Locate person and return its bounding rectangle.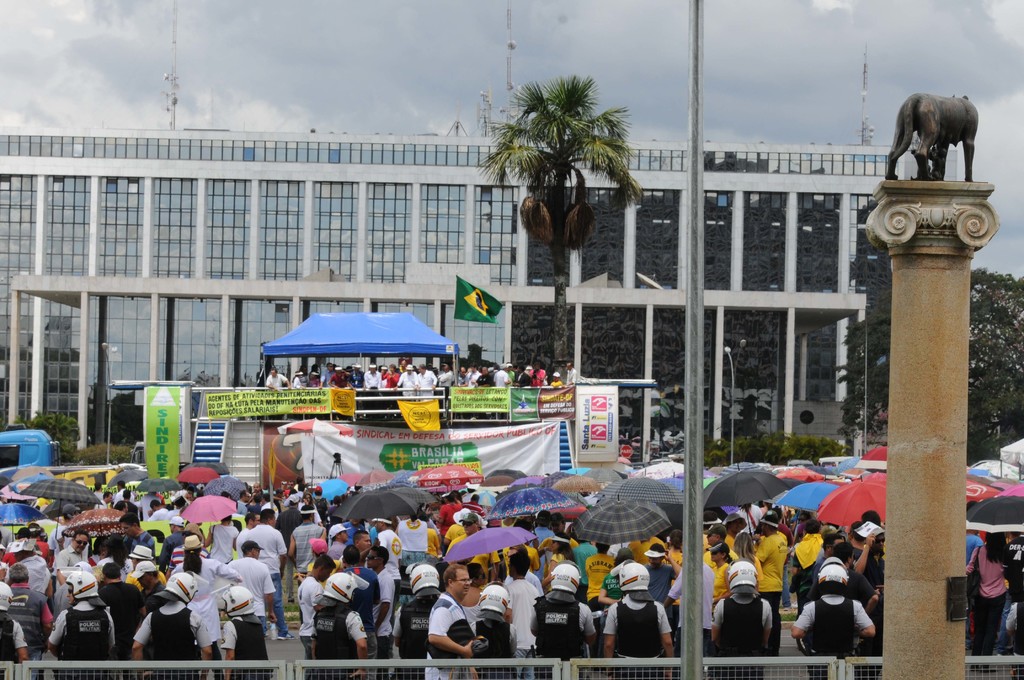
<bbox>19, 539, 48, 597</bbox>.
